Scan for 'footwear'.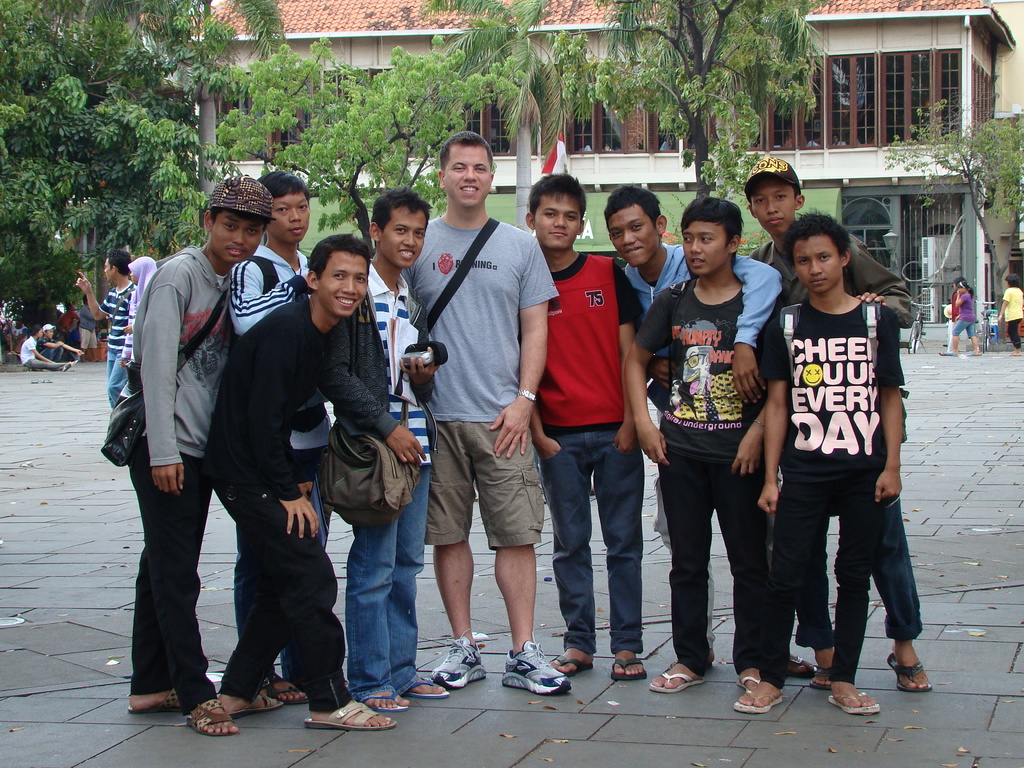
Scan result: rect(499, 638, 575, 699).
